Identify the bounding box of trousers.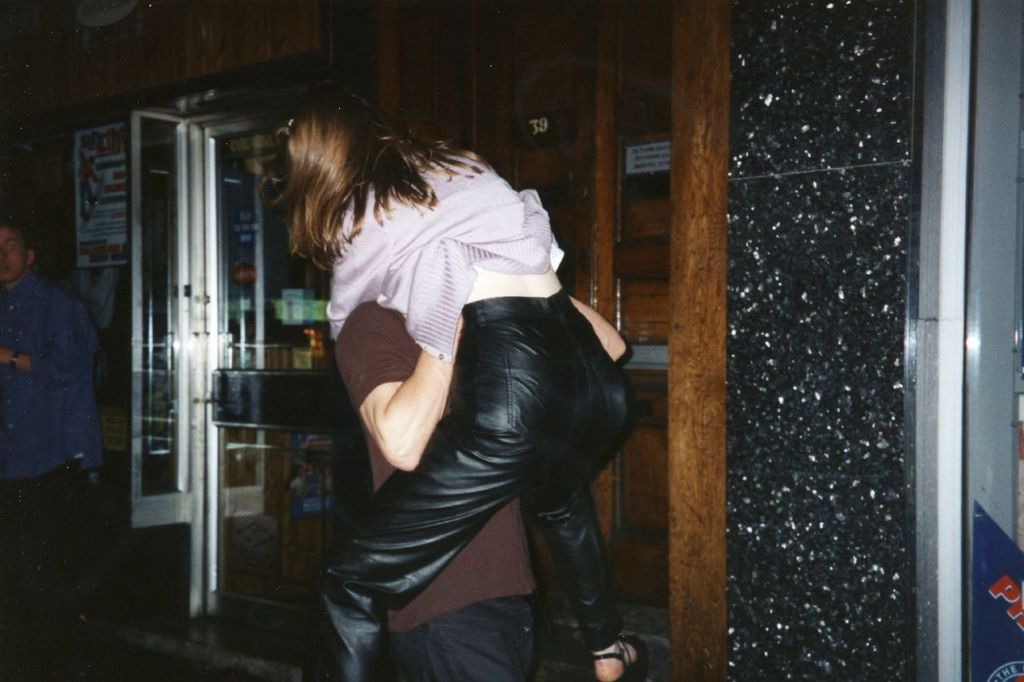
(left=329, top=317, right=637, bottom=644).
